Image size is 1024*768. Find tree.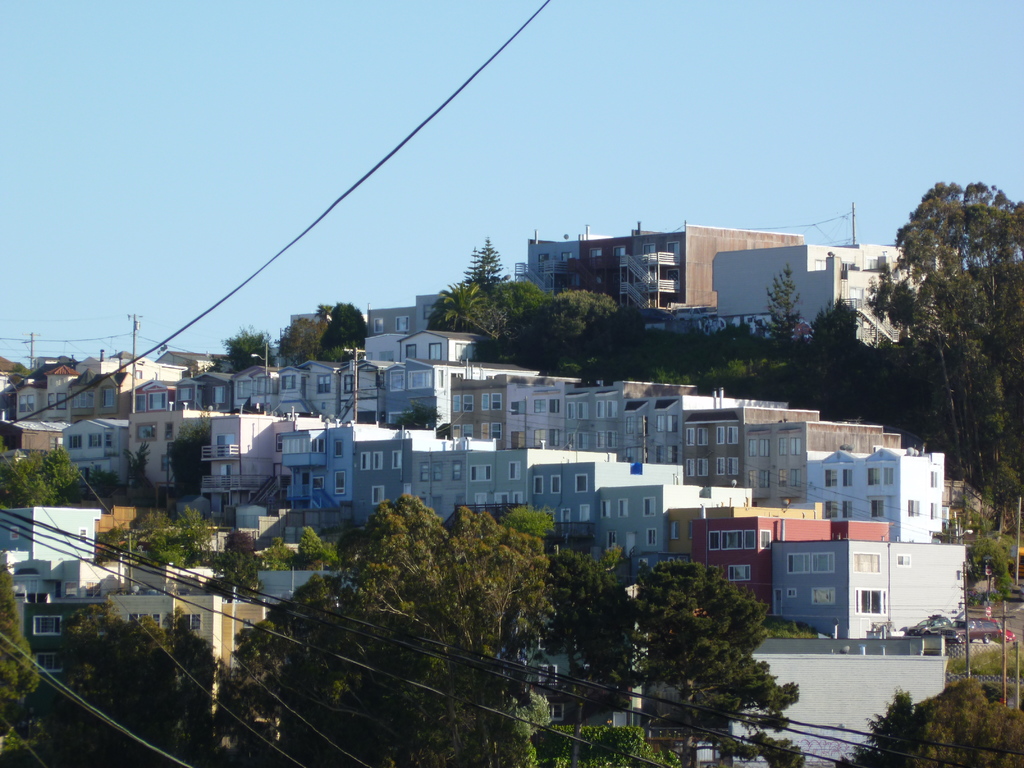
{"x1": 8, "y1": 362, "x2": 31, "y2": 379}.
